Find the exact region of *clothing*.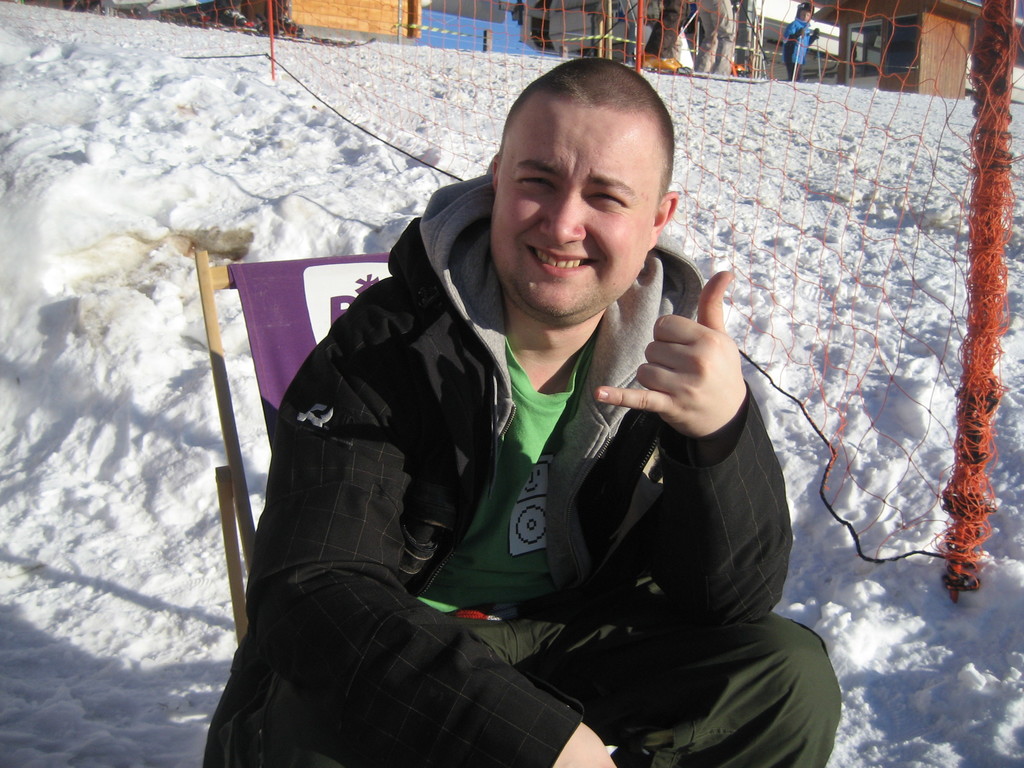
Exact region: box(782, 19, 815, 78).
